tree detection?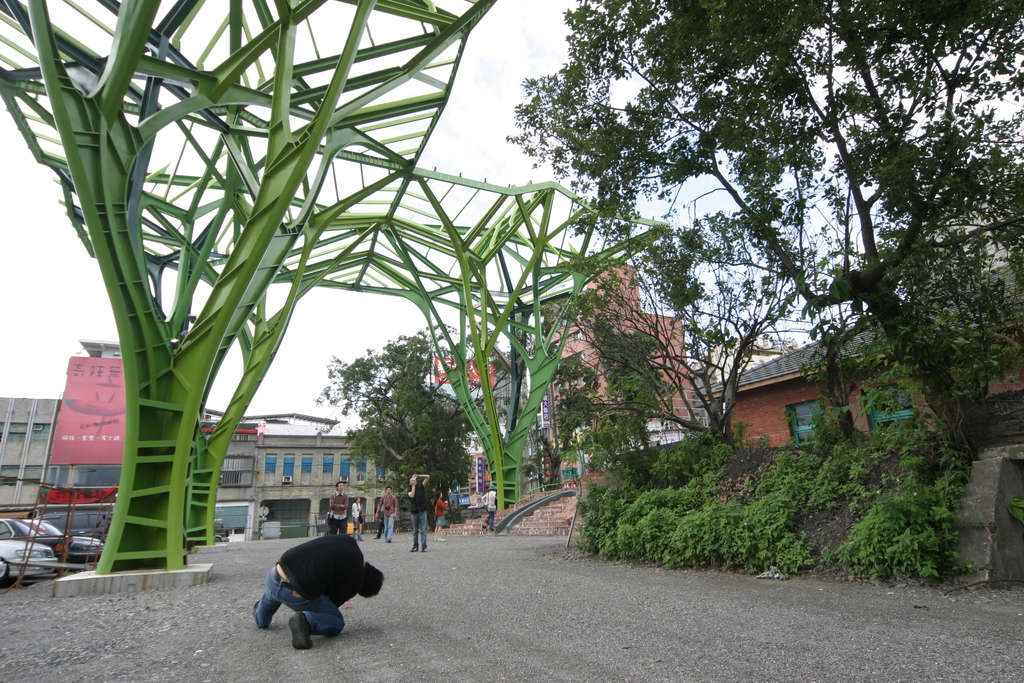
496 316 594 492
